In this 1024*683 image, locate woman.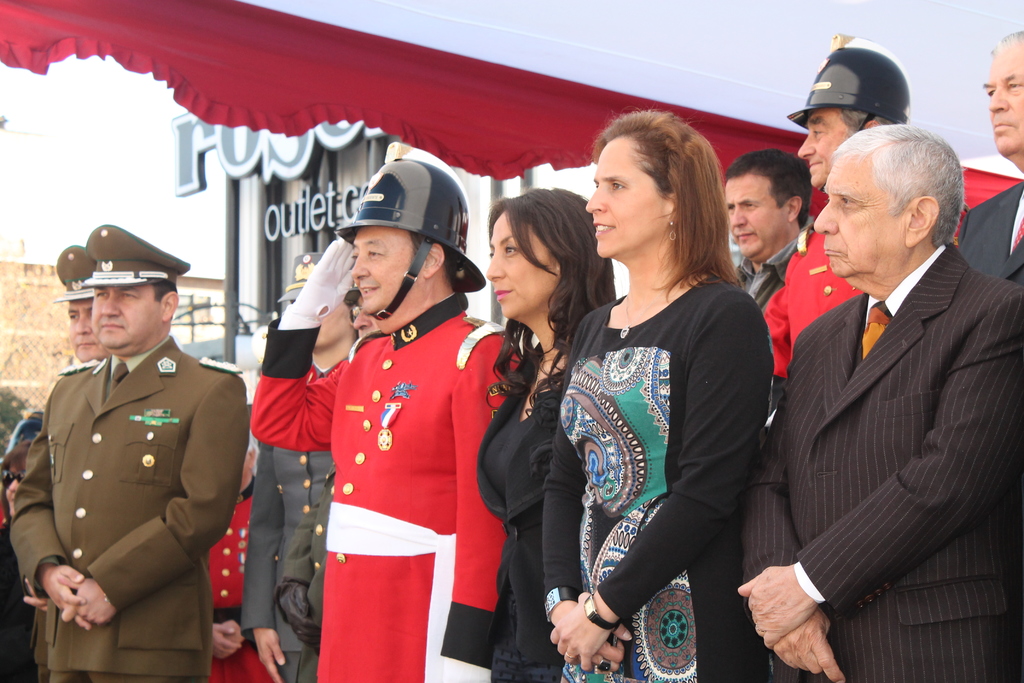
Bounding box: box(477, 183, 618, 681).
